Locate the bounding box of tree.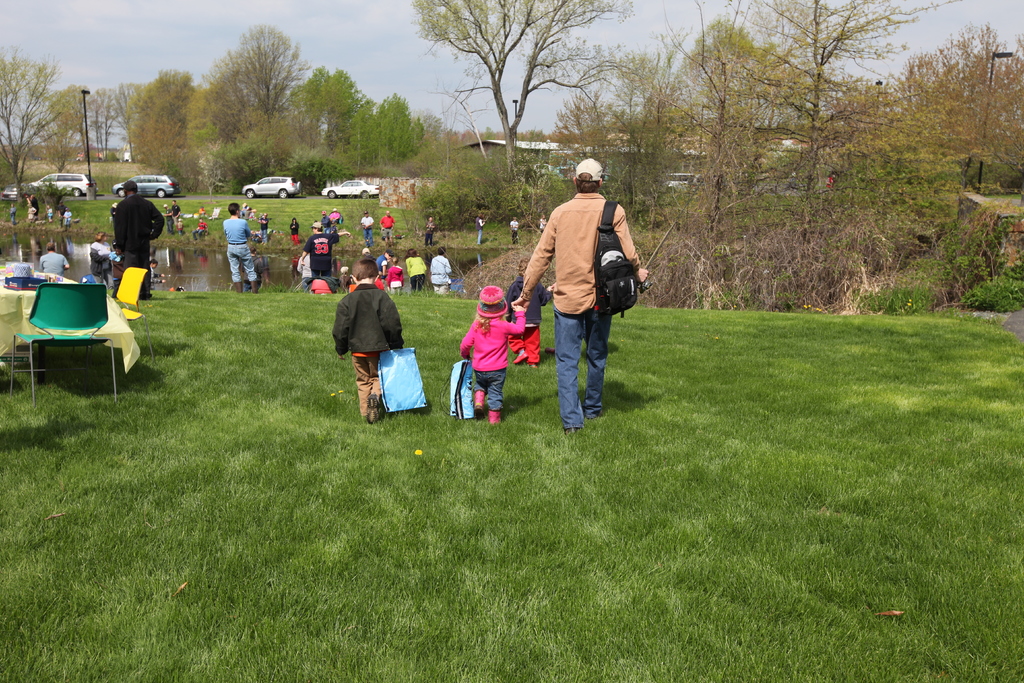
Bounding box: (406, 0, 669, 183).
